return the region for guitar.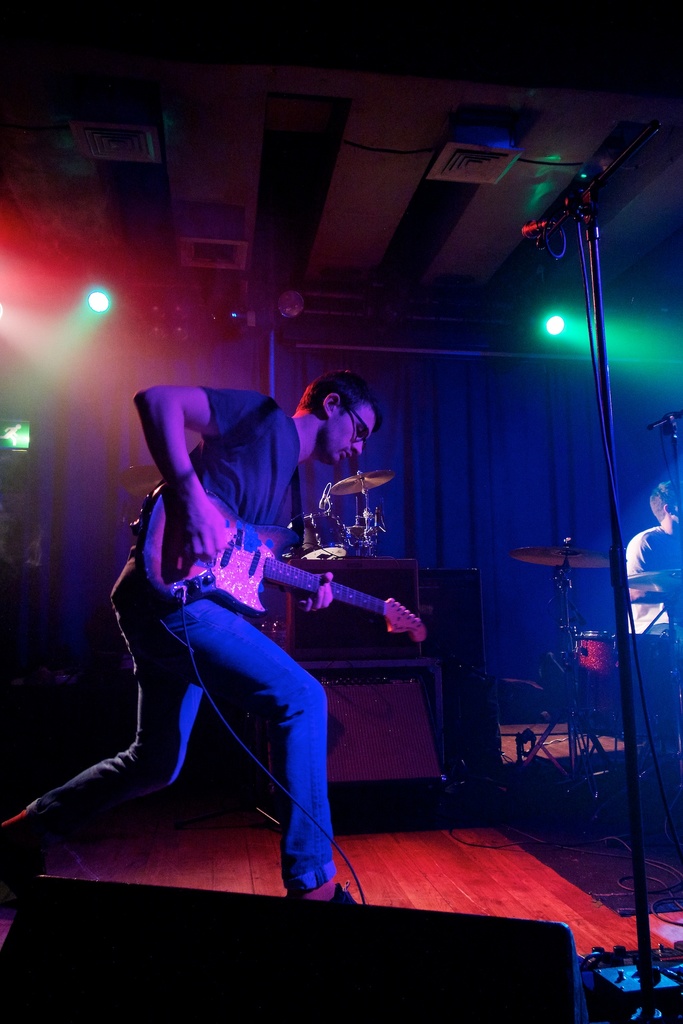
left=124, top=481, right=427, bottom=650.
